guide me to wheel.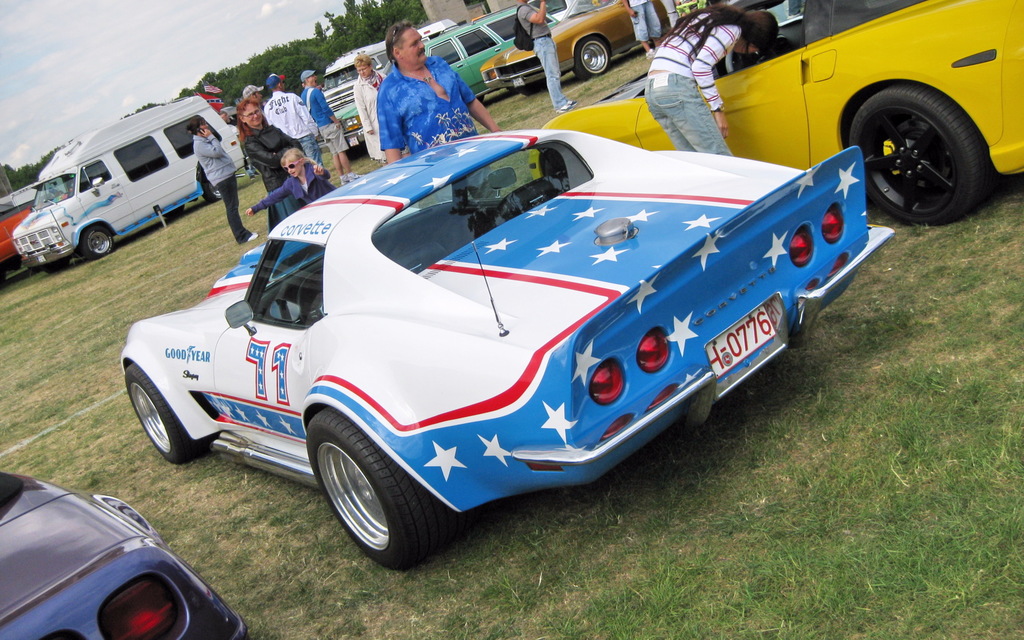
Guidance: 301/409/439/570.
